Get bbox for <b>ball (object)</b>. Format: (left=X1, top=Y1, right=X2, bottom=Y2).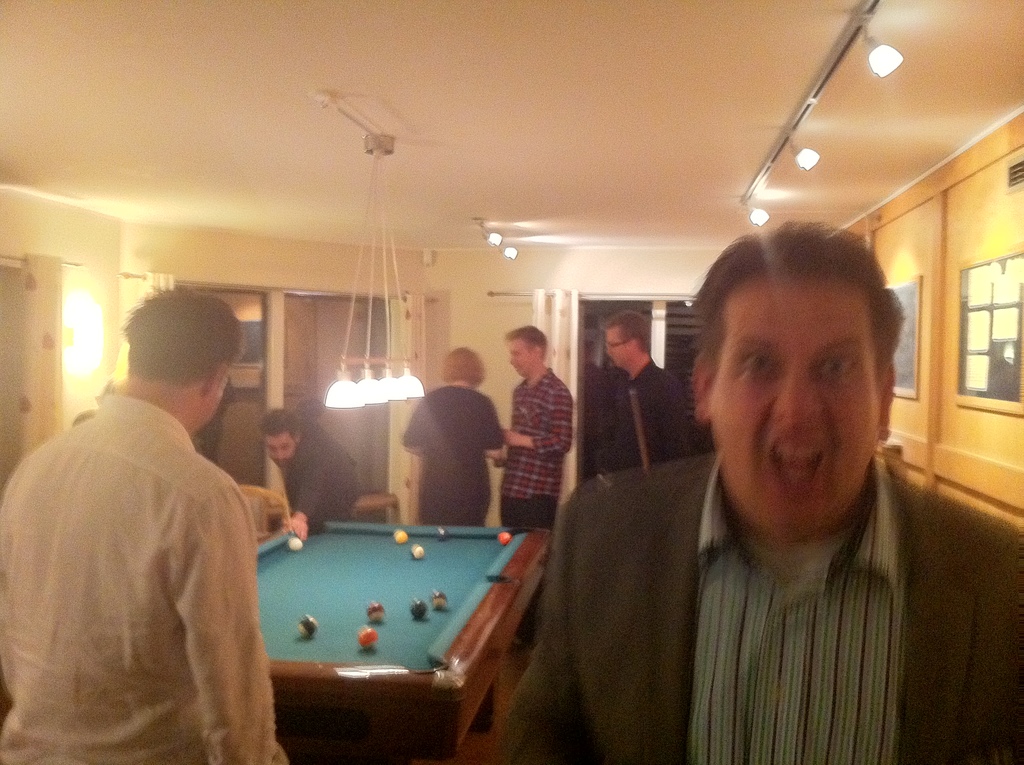
(left=413, top=545, right=427, bottom=560).
